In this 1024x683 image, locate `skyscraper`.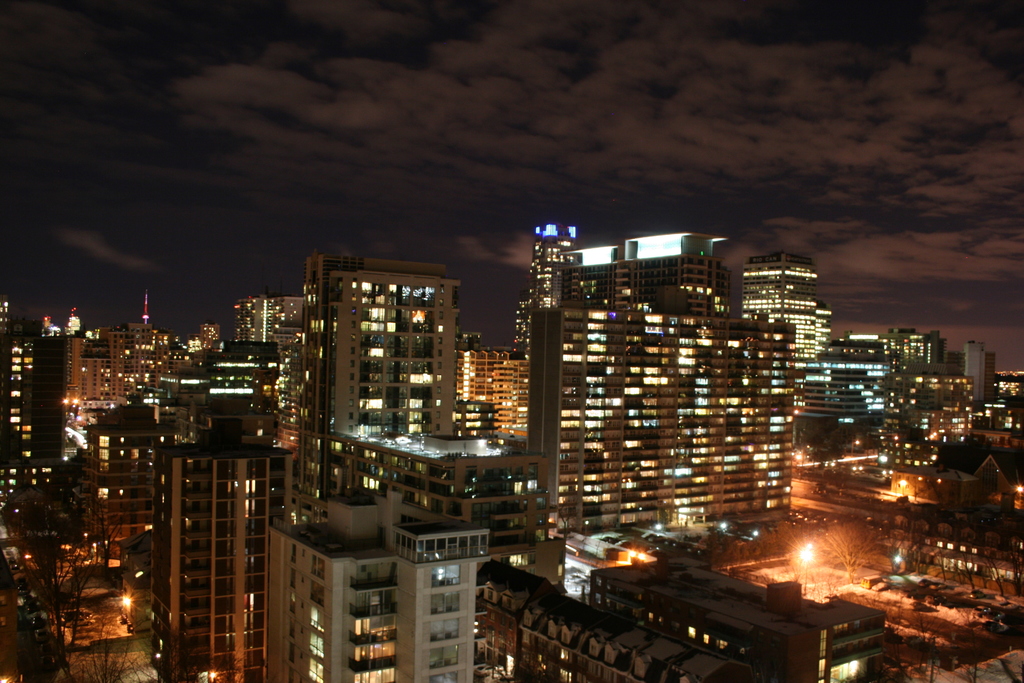
Bounding box: detection(732, 254, 840, 375).
